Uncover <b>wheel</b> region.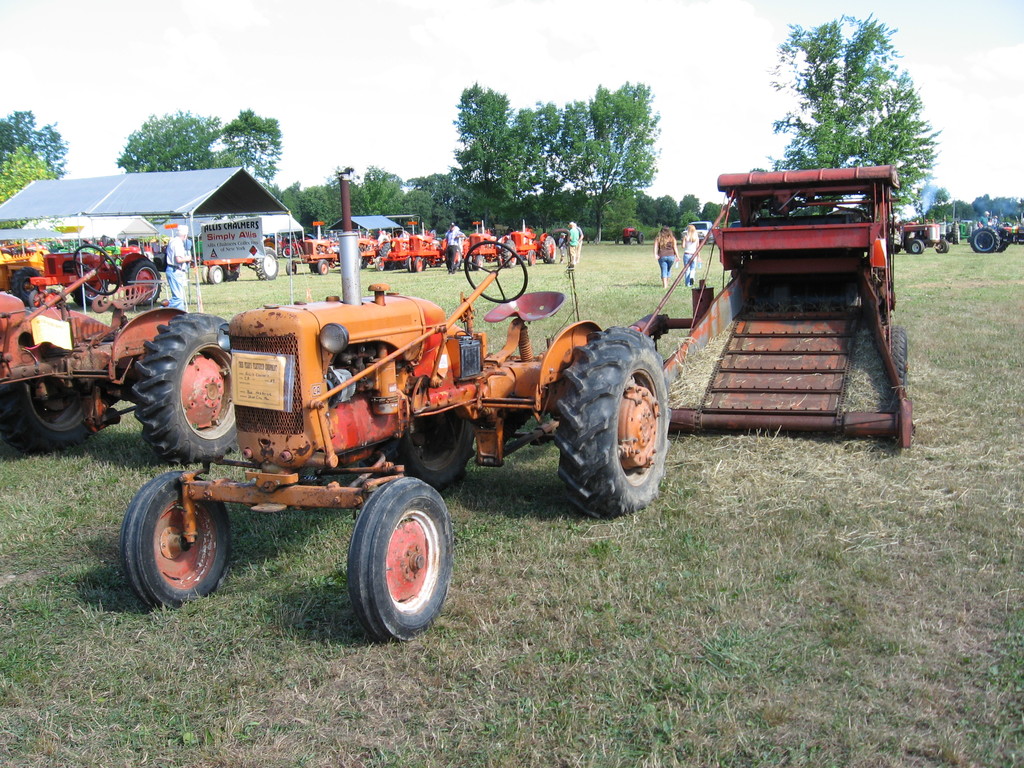
Uncovered: bbox=[883, 326, 909, 392].
